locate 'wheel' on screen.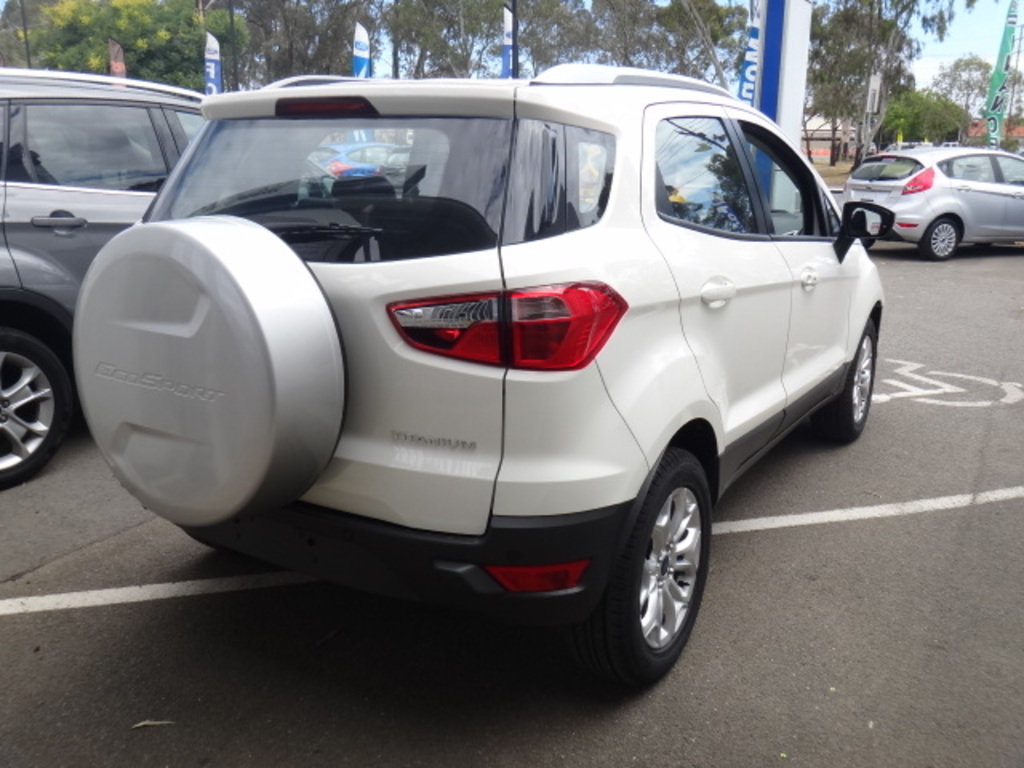
On screen at BBox(581, 443, 714, 691).
